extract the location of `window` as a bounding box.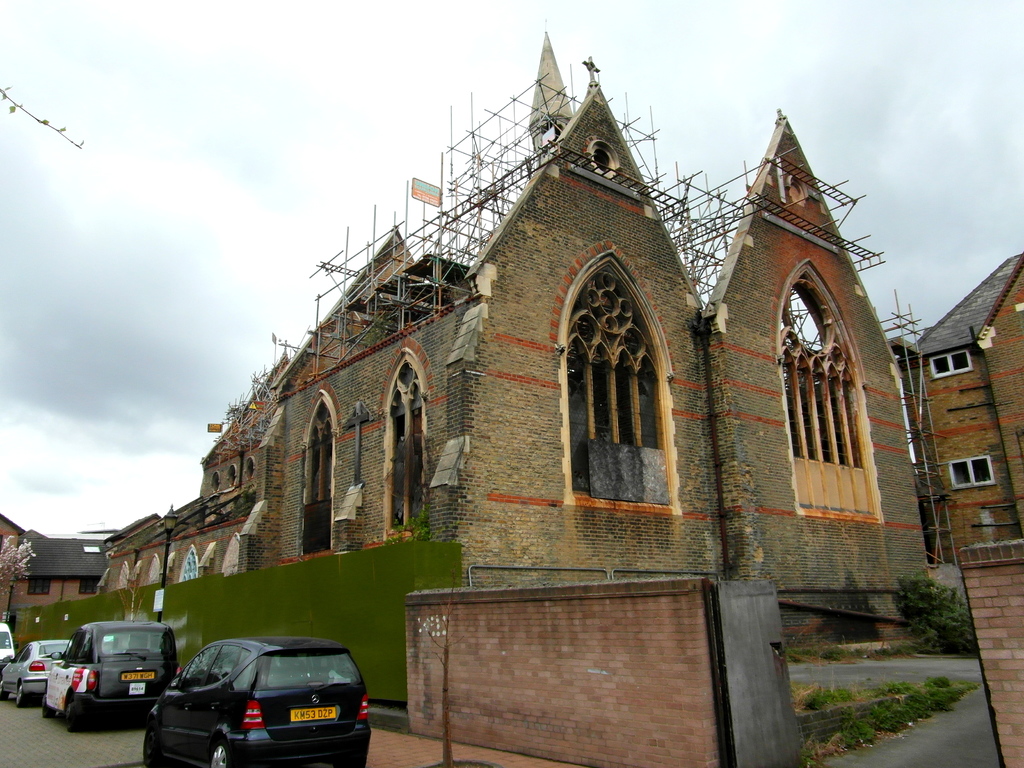
[x1=174, y1=544, x2=200, y2=579].
